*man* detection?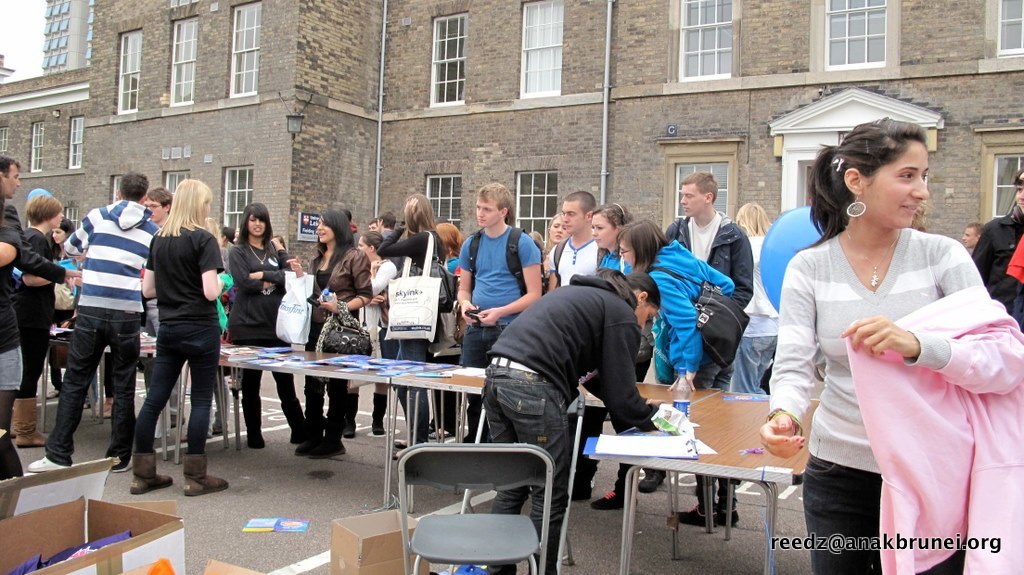
pyautogui.locateOnScreen(543, 190, 599, 285)
